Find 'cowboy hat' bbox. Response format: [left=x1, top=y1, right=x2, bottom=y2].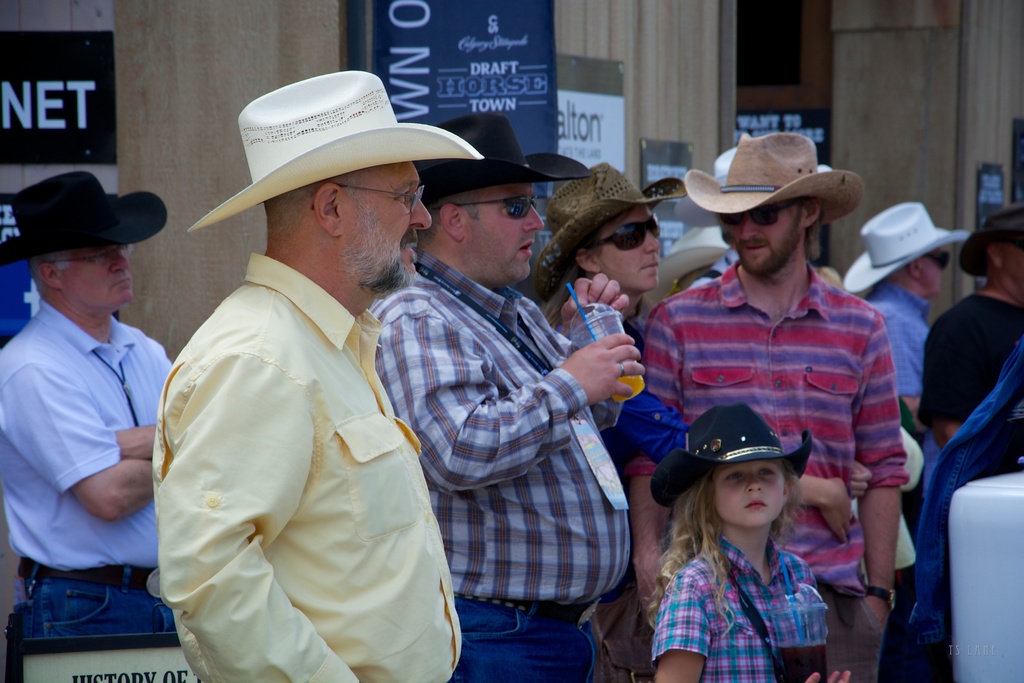
[left=409, top=106, right=586, bottom=208].
